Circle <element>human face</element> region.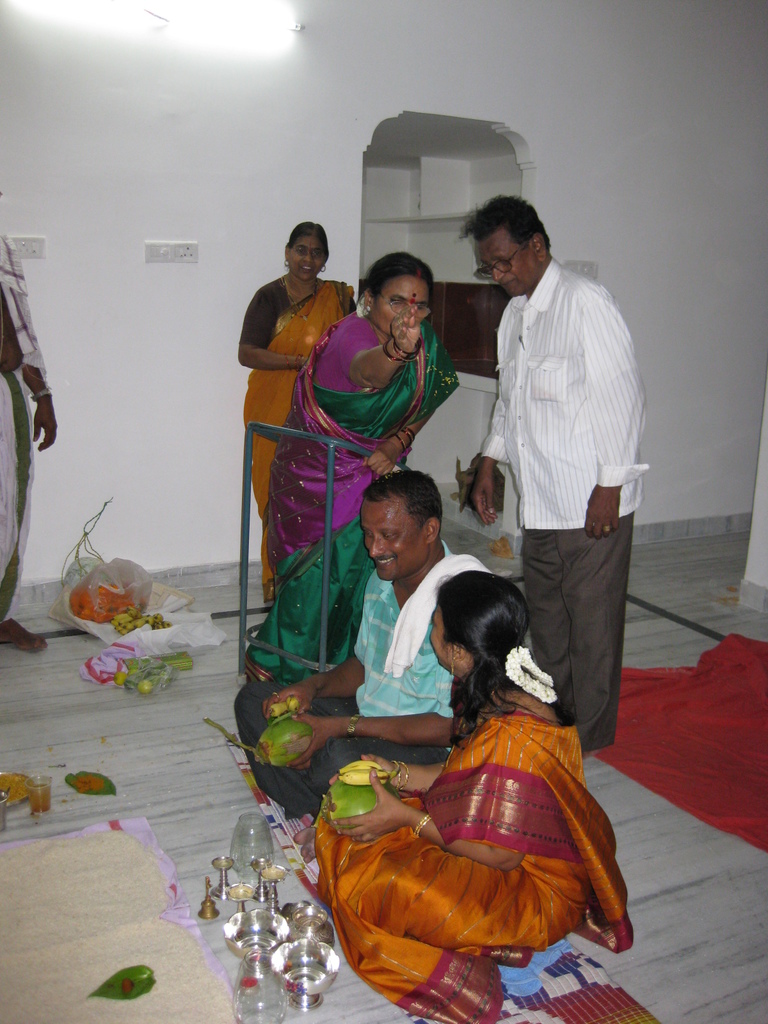
Region: l=289, t=232, r=326, b=285.
